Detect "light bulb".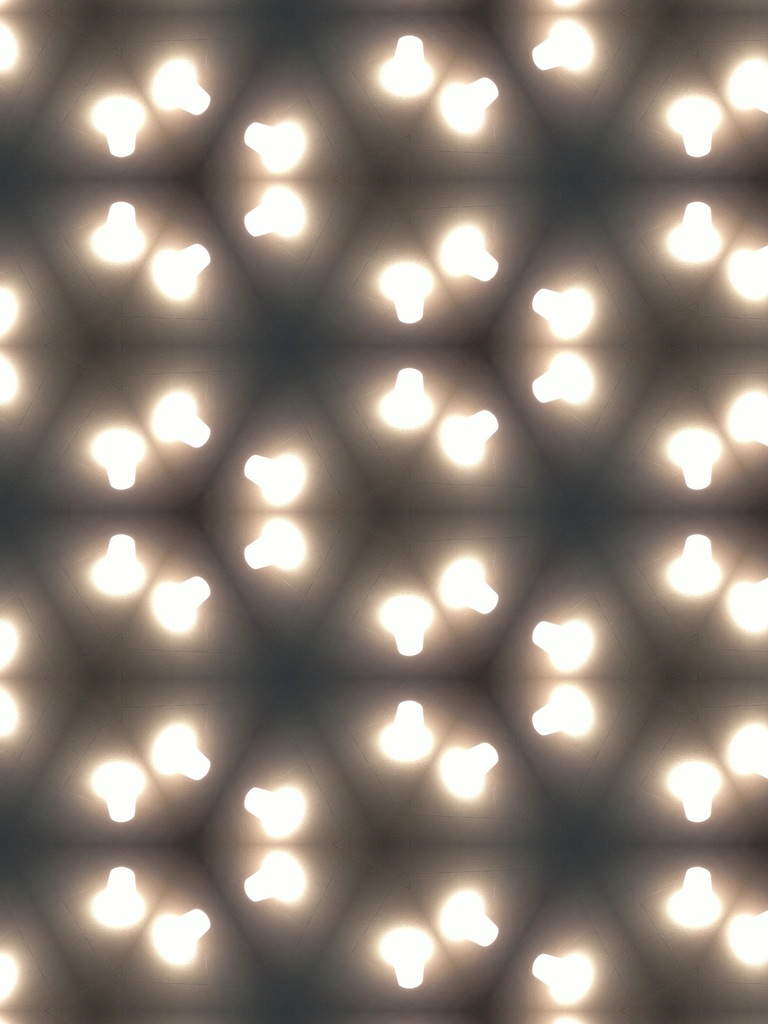
Detected at {"left": 243, "top": 517, "right": 301, "bottom": 571}.
